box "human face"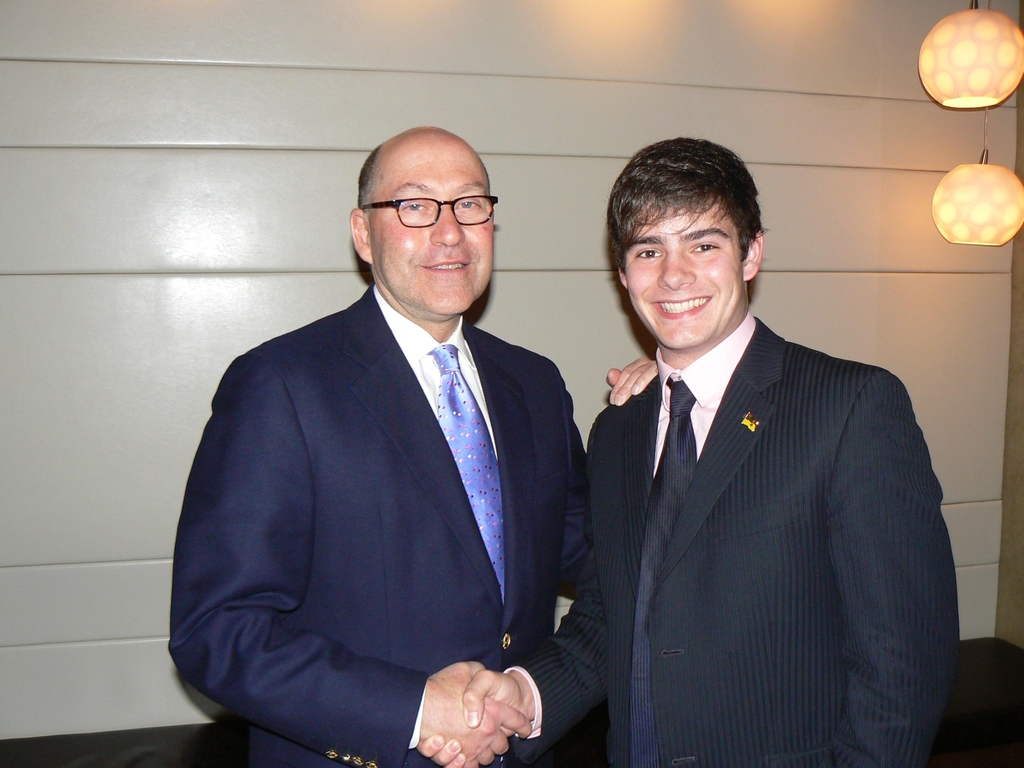
{"x1": 618, "y1": 203, "x2": 750, "y2": 353}
